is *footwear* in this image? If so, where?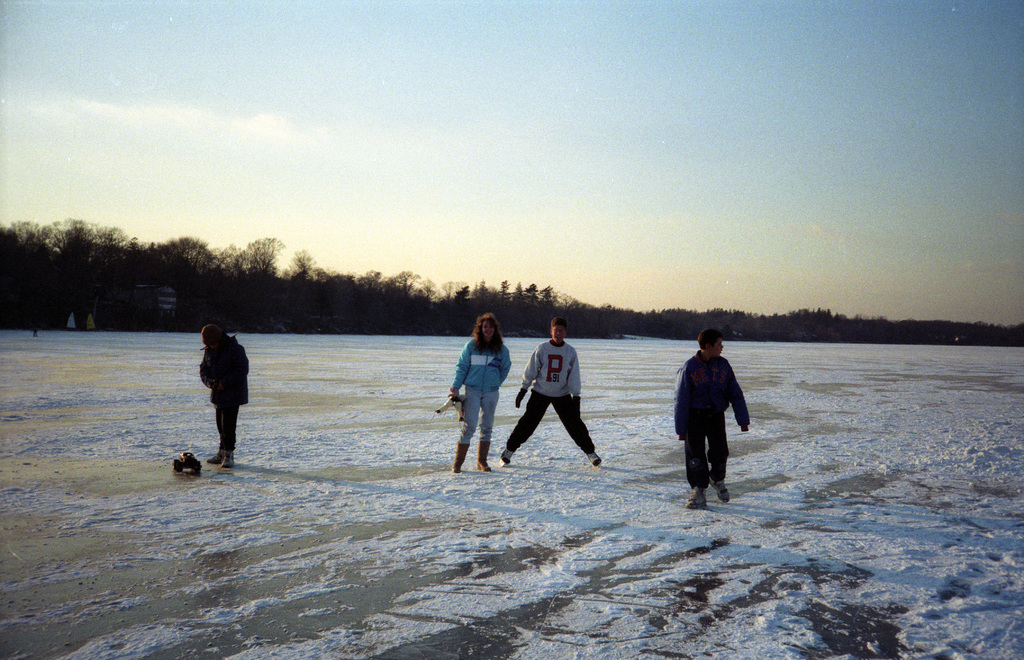
Yes, at left=504, top=450, right=513, bottom=465.
